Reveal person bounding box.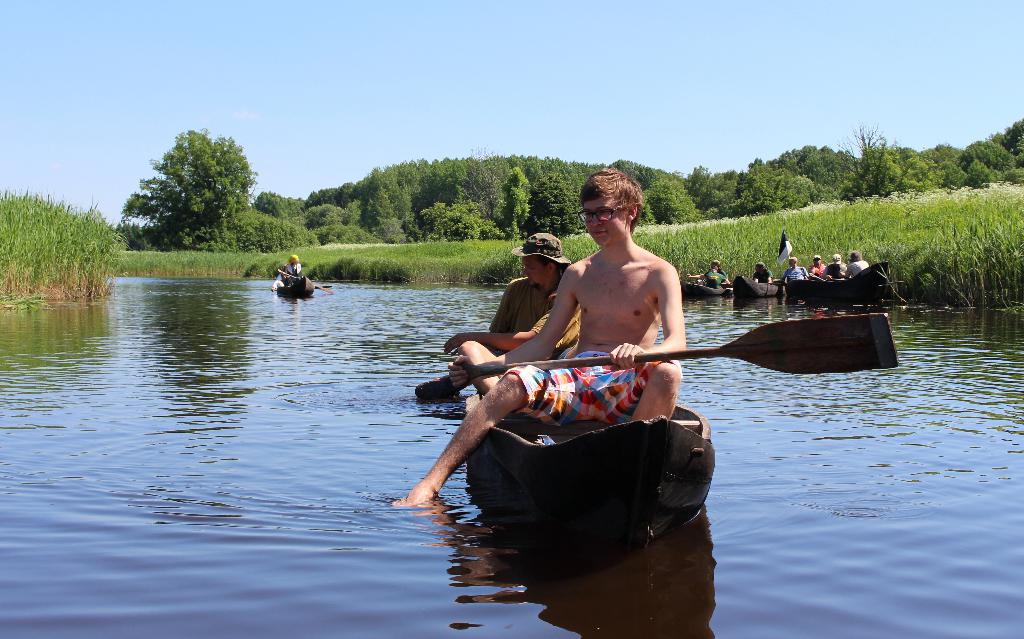
Revealed: <bbox>804, 255, 824, 278</bbox>.
